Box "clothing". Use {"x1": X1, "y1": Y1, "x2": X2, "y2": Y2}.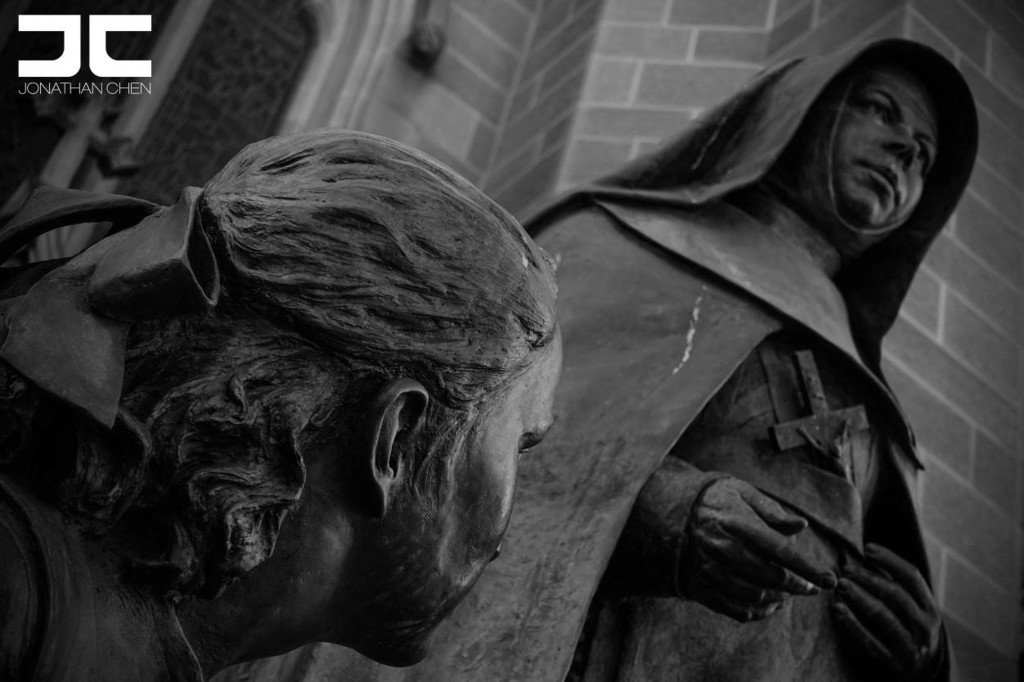
{"x1": 267, "y1": 36, "x2": 961, "y2": 681}.
